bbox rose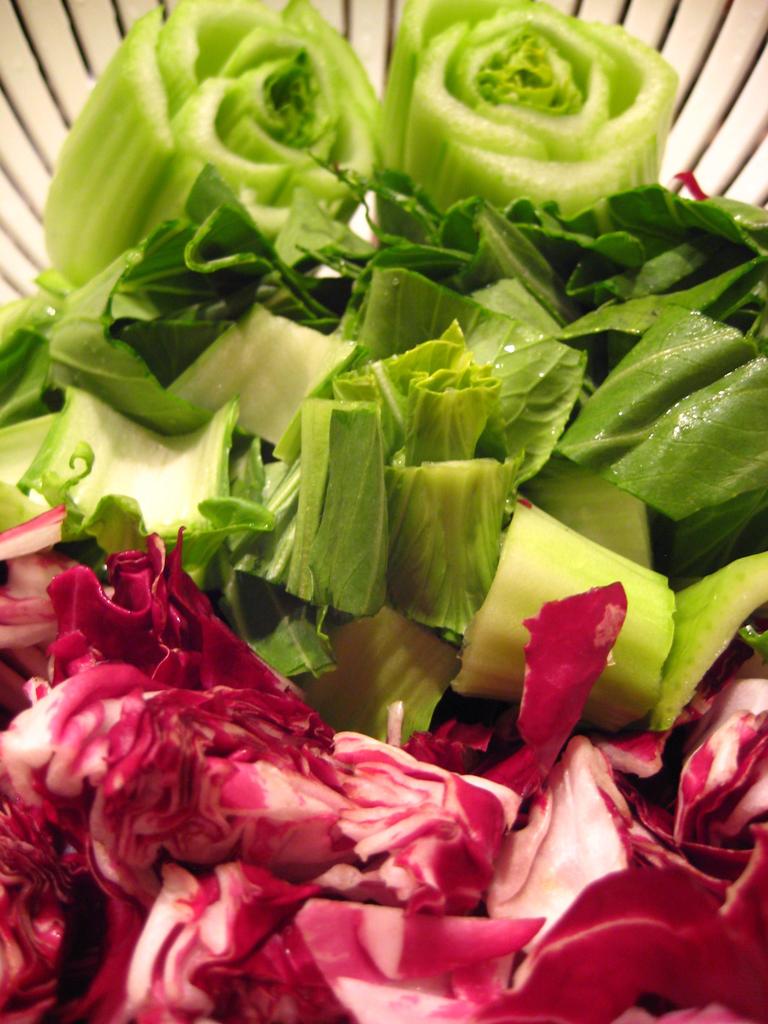
detection(369, 0, 675, 214)
